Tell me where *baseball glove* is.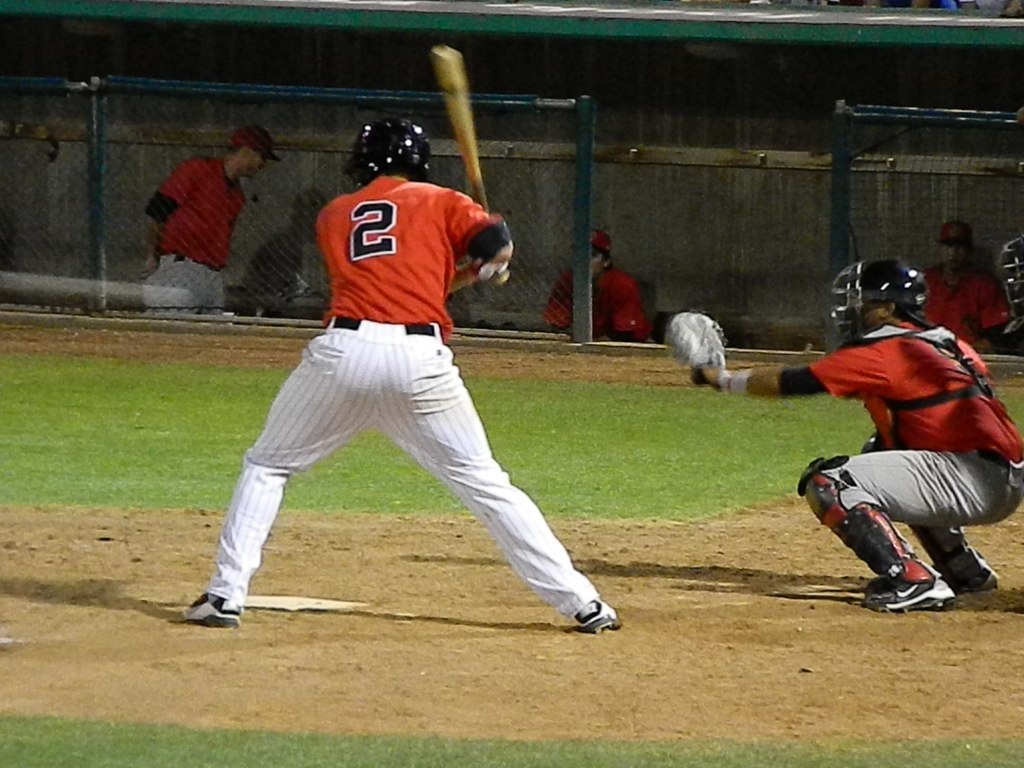
*baseball glove* is at [x1=664, y1=307, x2=740, y2=384].
